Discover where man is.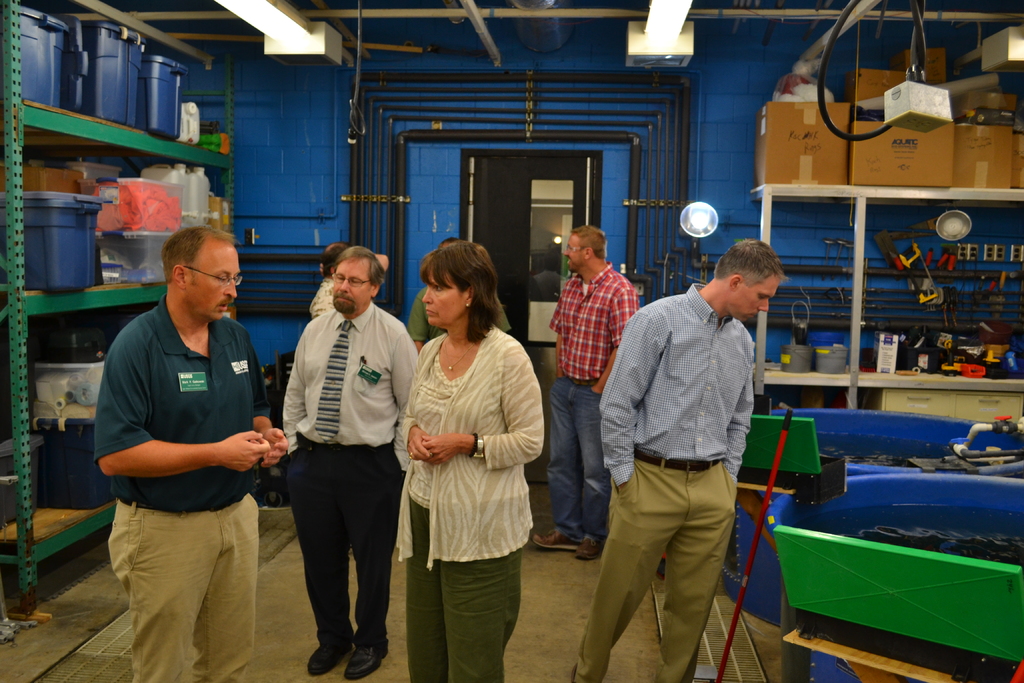
Discovered at {"left": 100, "top": 226, "right": 286, "bottom": 682}.
